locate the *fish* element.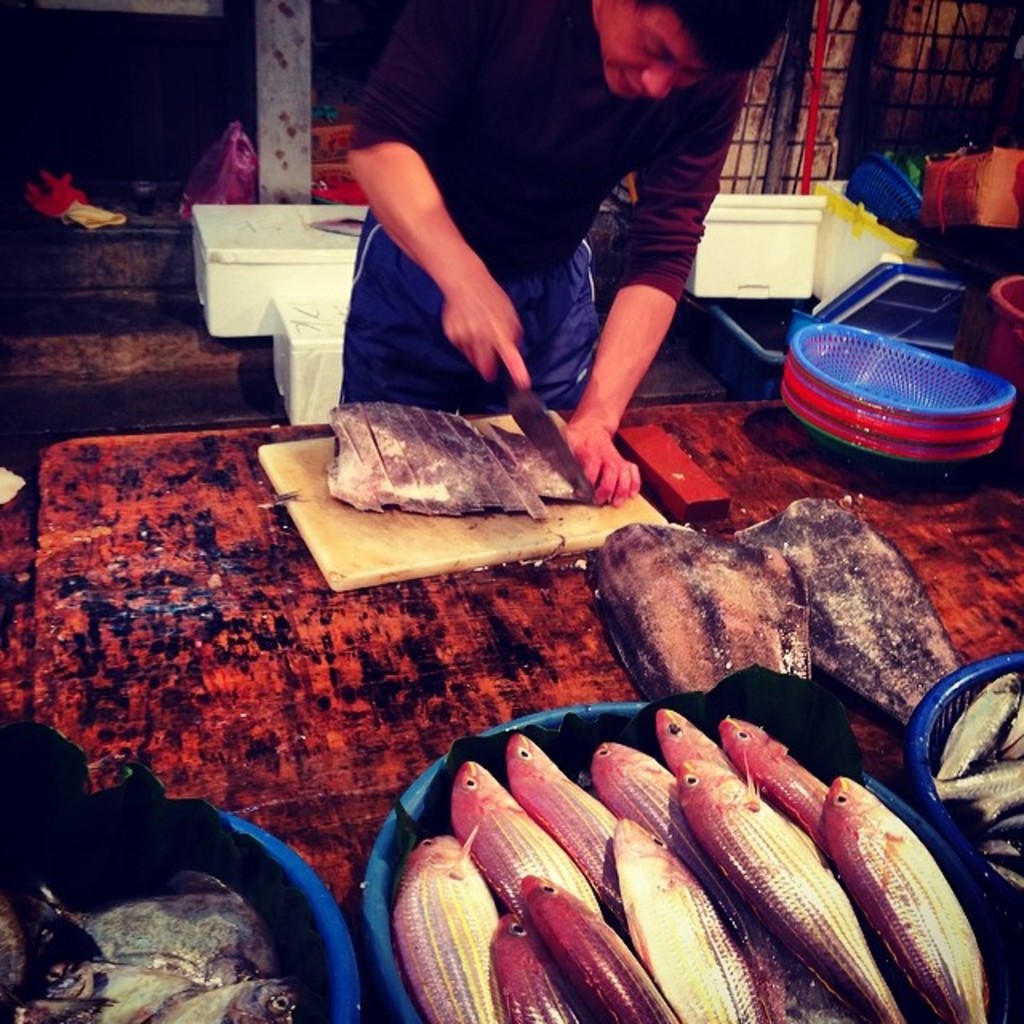
Element bbox: locate(678, 758, 904, 1022).
